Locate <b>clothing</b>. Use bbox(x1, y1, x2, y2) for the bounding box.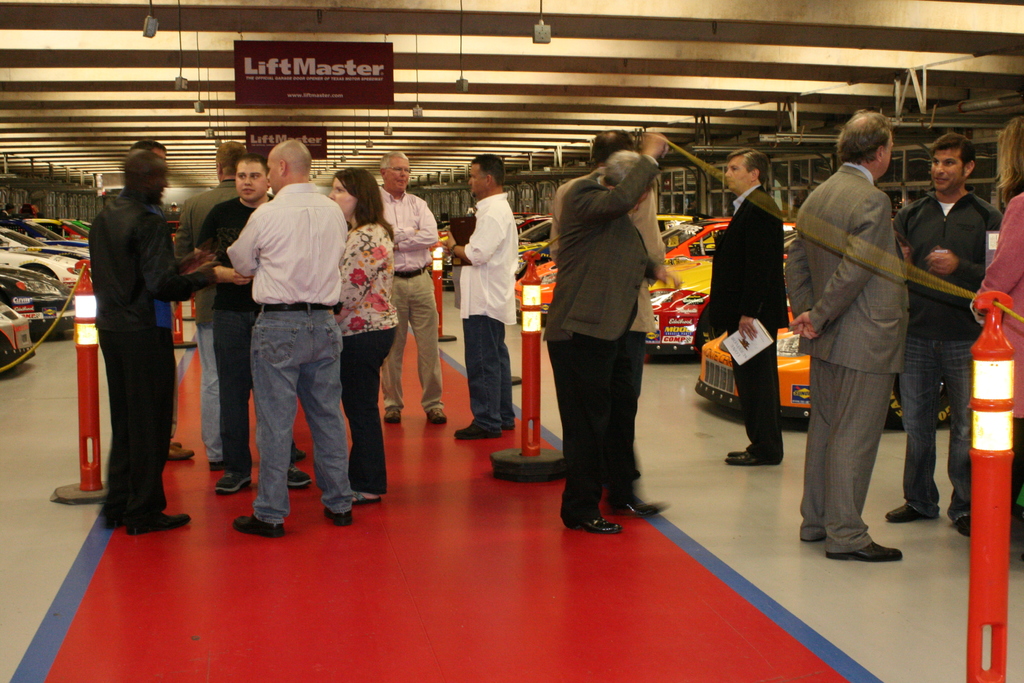
bbox(901, 182, 1007, 521).
